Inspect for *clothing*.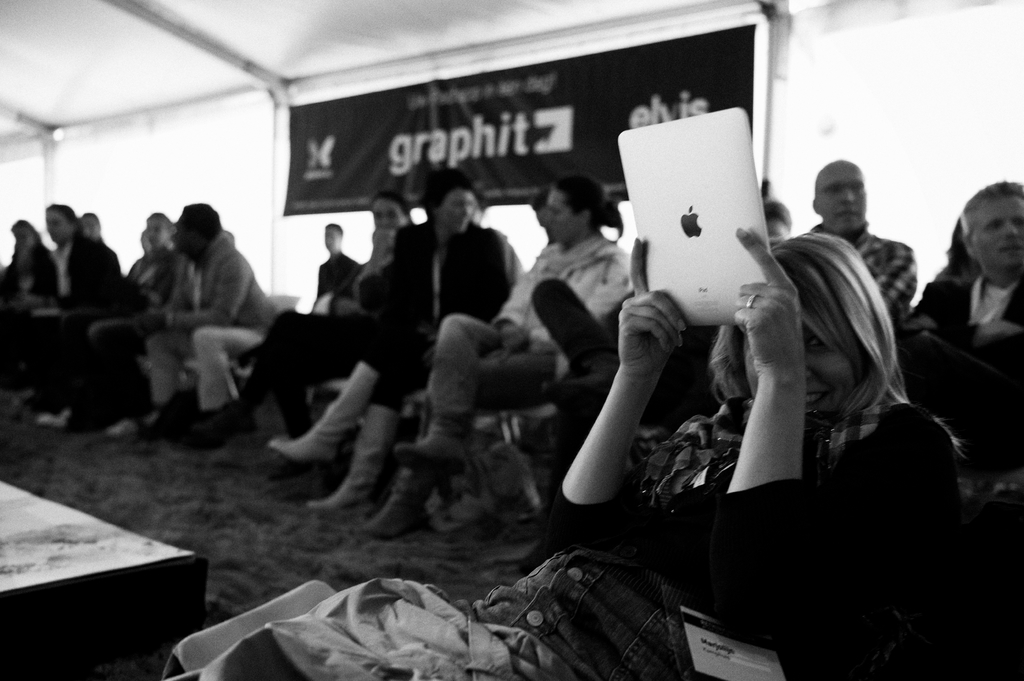
Inspection: select_region(4, 242, 51, 347).
